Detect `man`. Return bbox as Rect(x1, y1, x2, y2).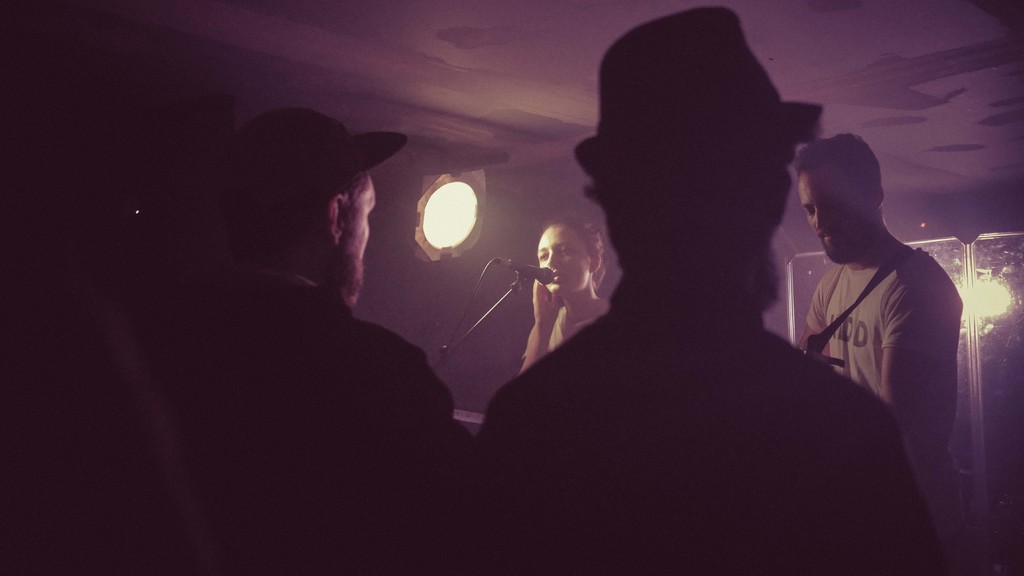
Rect(785, 131, 970, 540).
